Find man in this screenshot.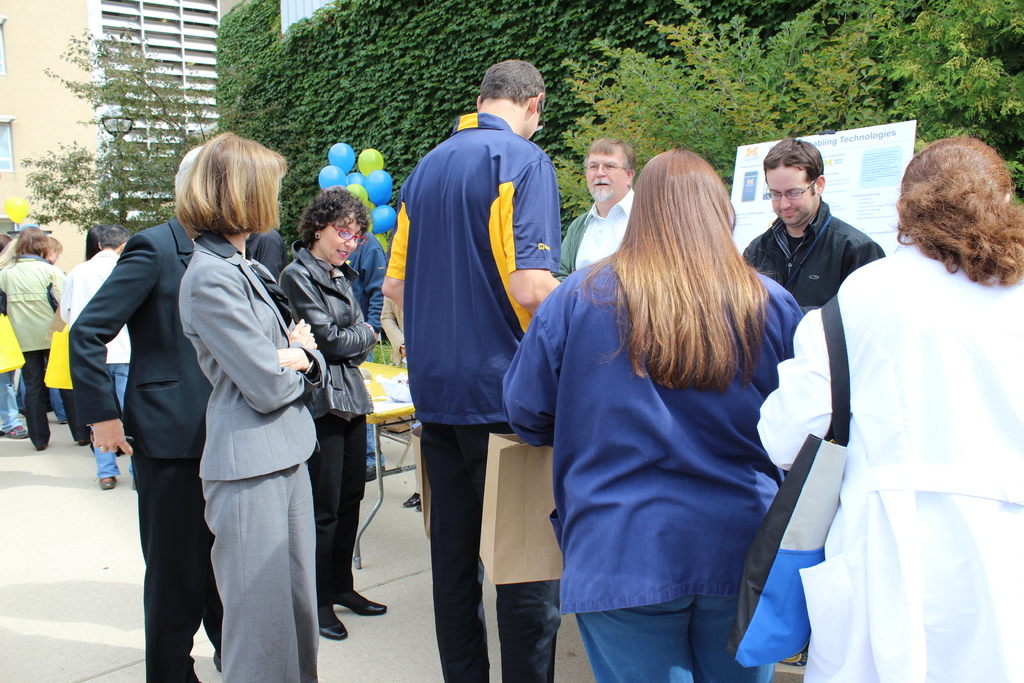
The bounding box for man is {"x1": 60, "y1": 225, "x2": 136, "y2": 493}.
